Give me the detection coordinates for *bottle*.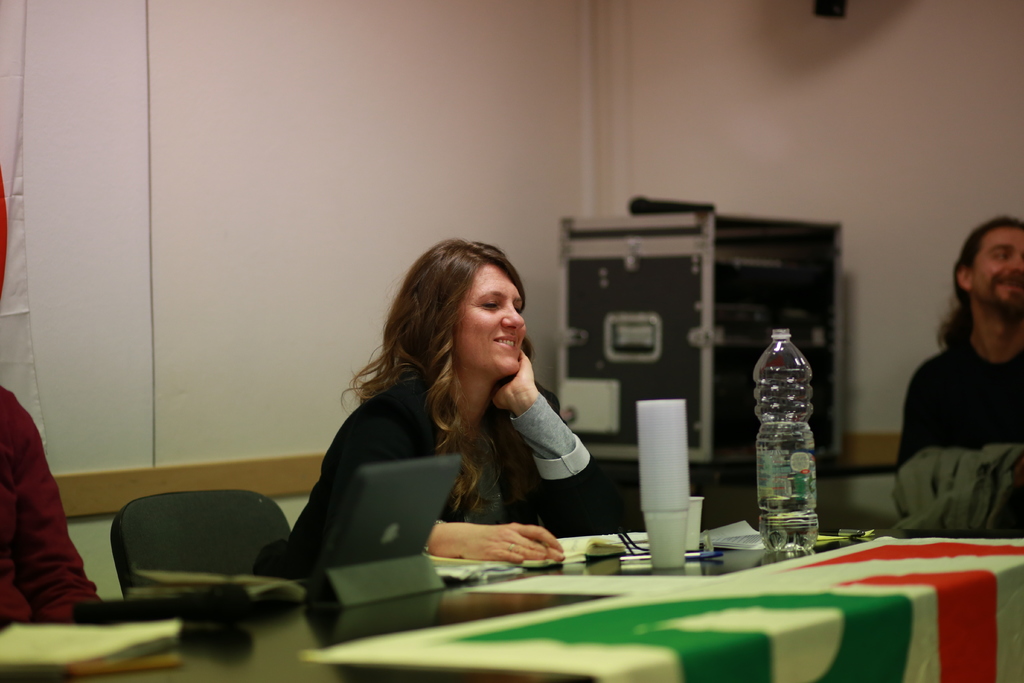
bbox(742, 335, 831, 566).
